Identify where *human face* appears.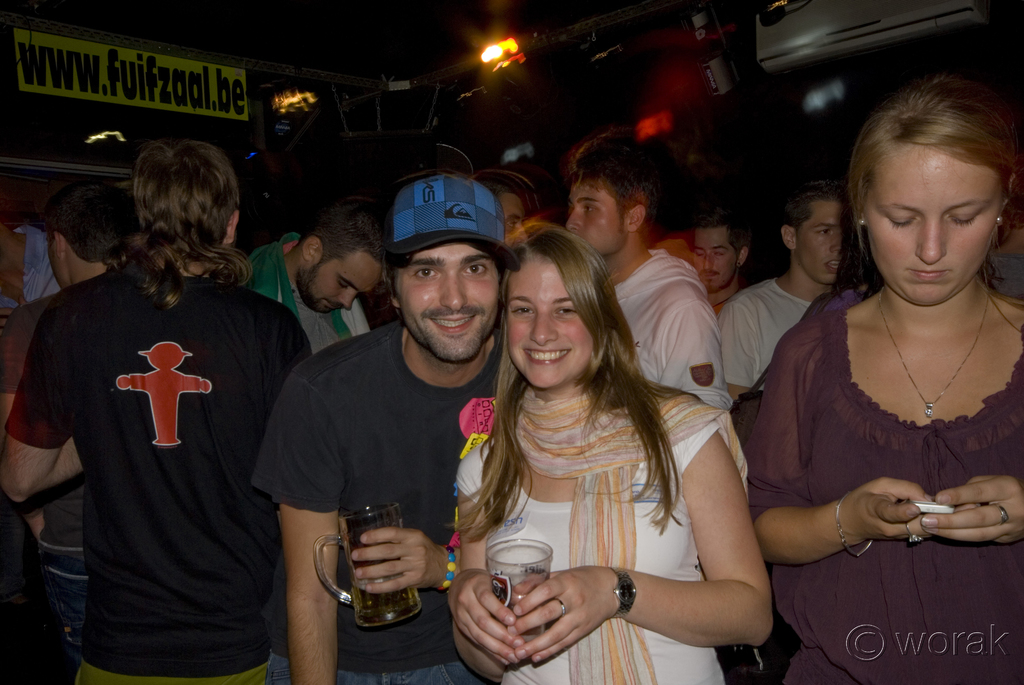
Appears at locate(692, 232, 734, 290).
